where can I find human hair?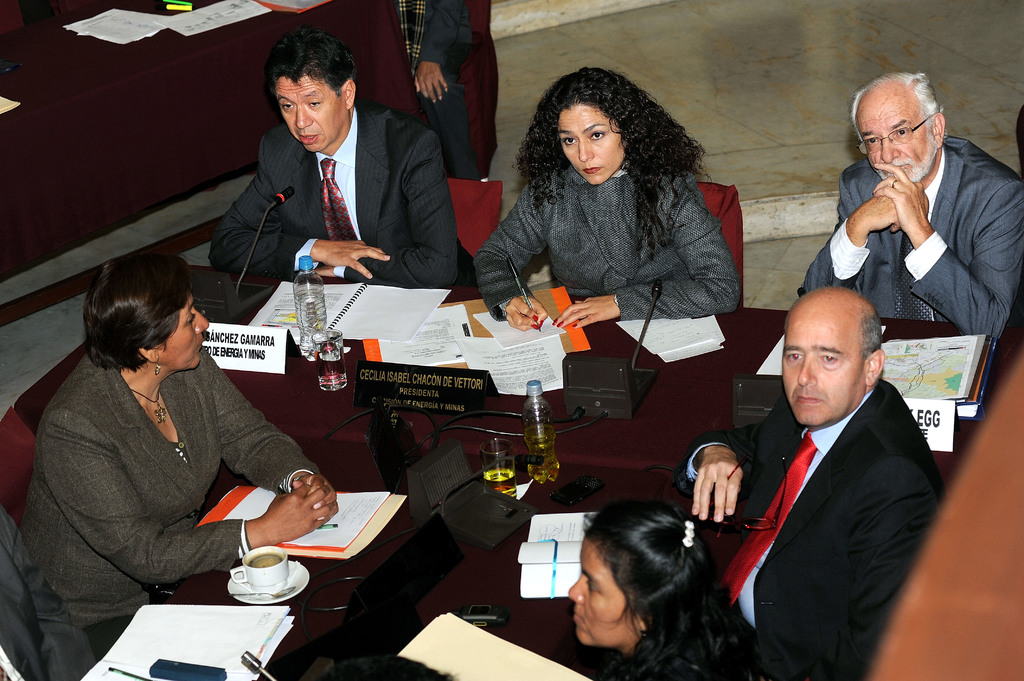
You can find it at <region>92, 252, 194, 375</region>.
